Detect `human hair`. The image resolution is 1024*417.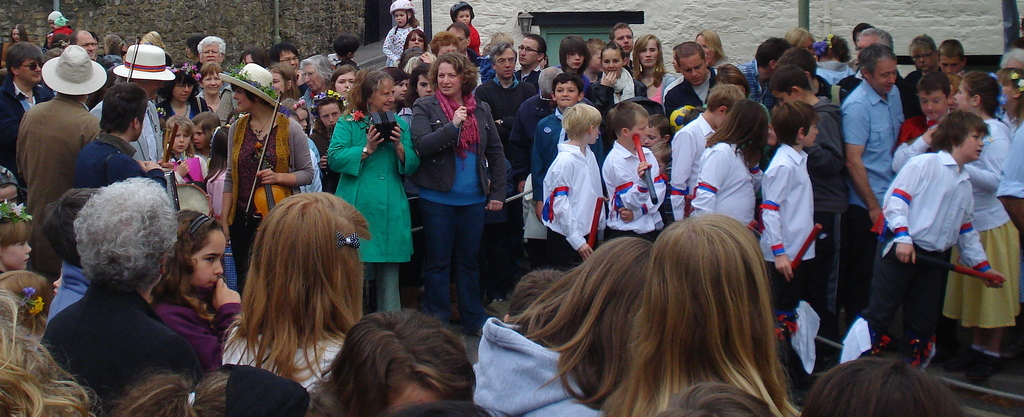
bbox=[331, 63, 358, 92].
